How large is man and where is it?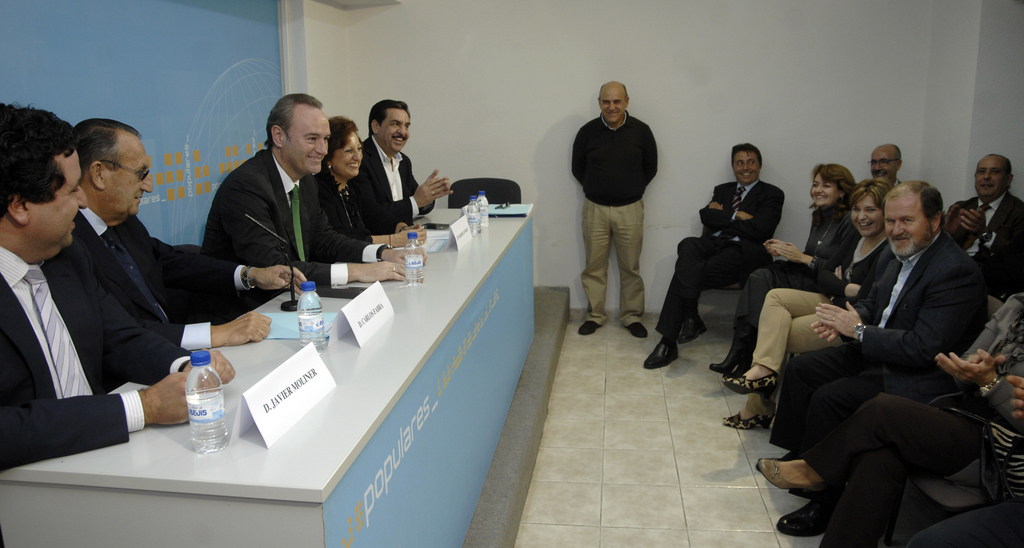
Bounding box: l=0, t=107, r=235, b=474.
